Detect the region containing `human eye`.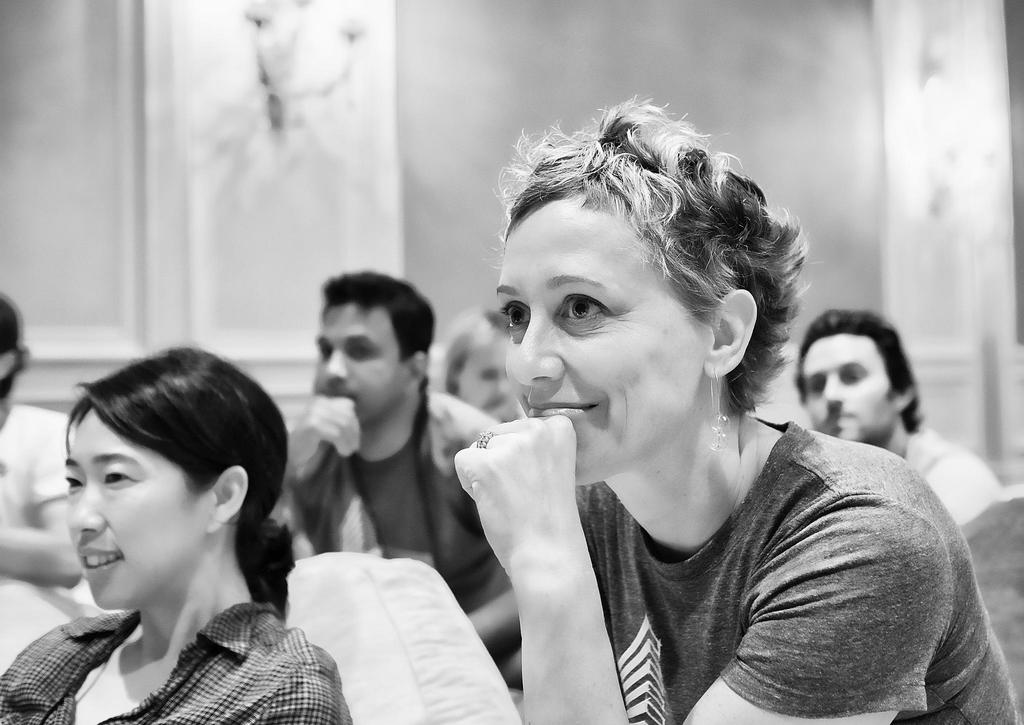
[552,291,615,331].
